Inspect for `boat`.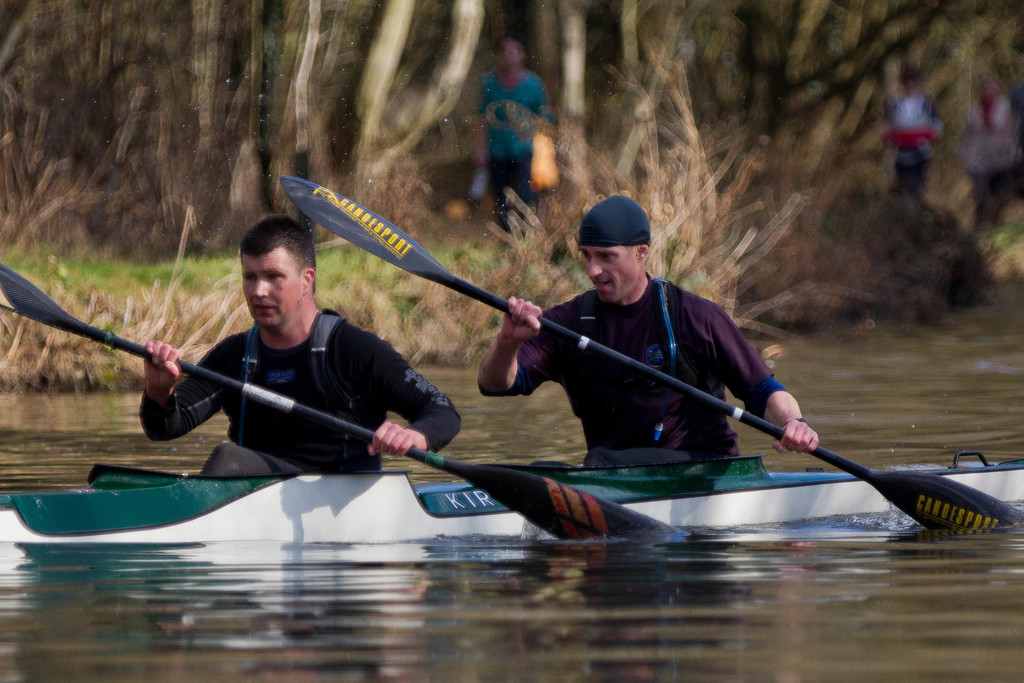
Inspection: <region>0, 464, 1023, 544</region>.
